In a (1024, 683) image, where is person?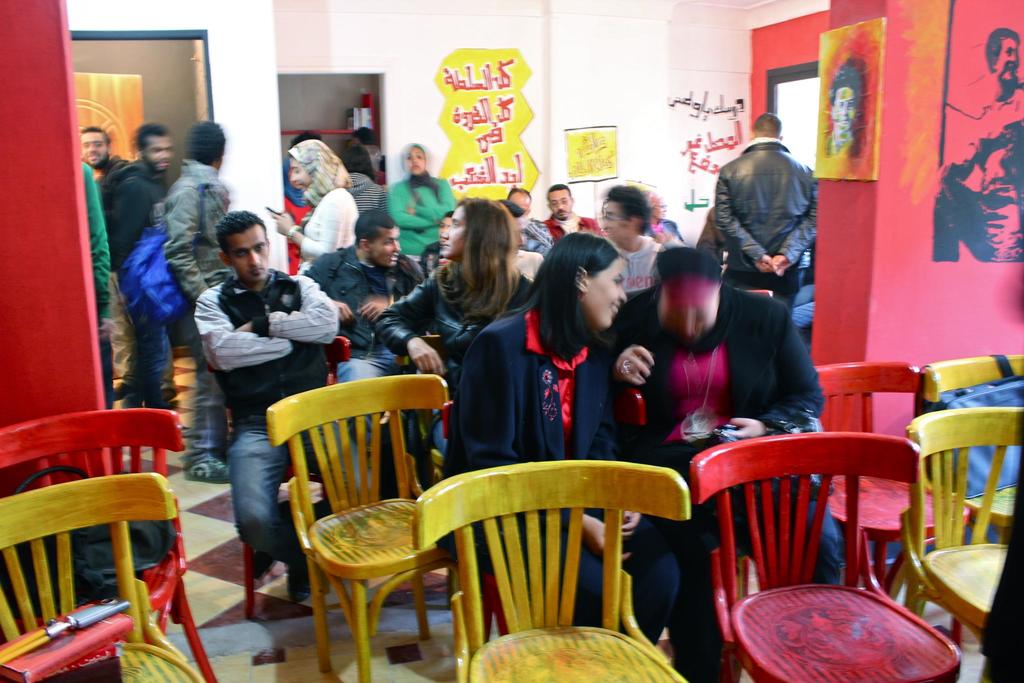
BBox(452, 258, 680, 654).
